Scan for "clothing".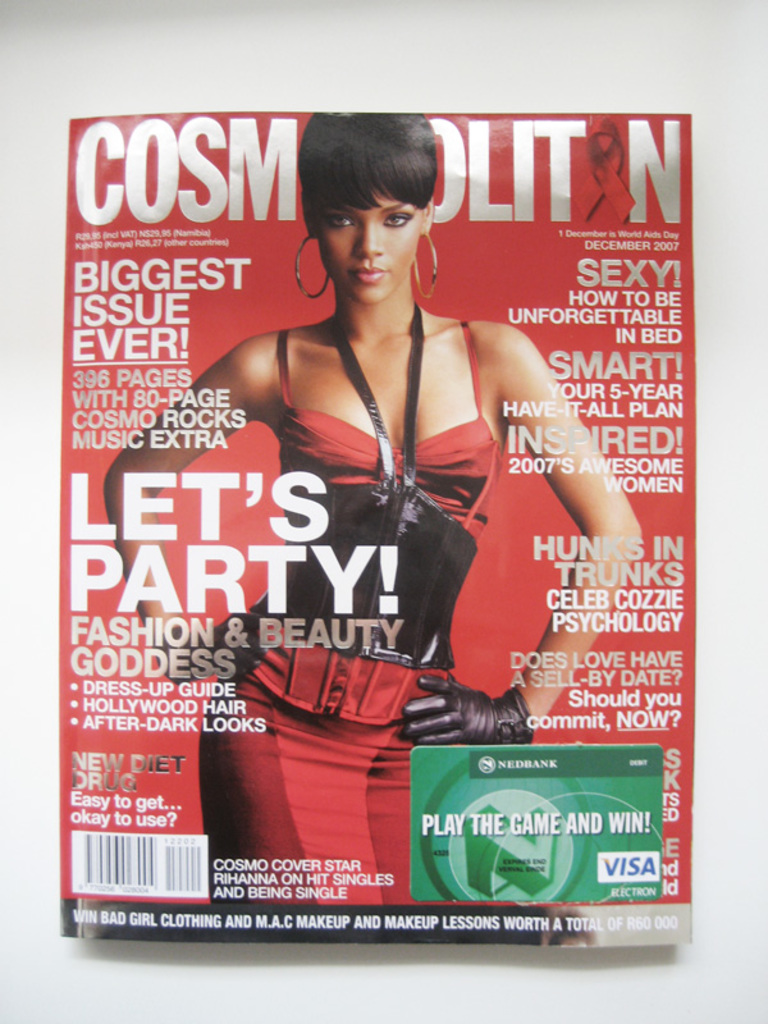
Scan result: 193 316 503 905.
